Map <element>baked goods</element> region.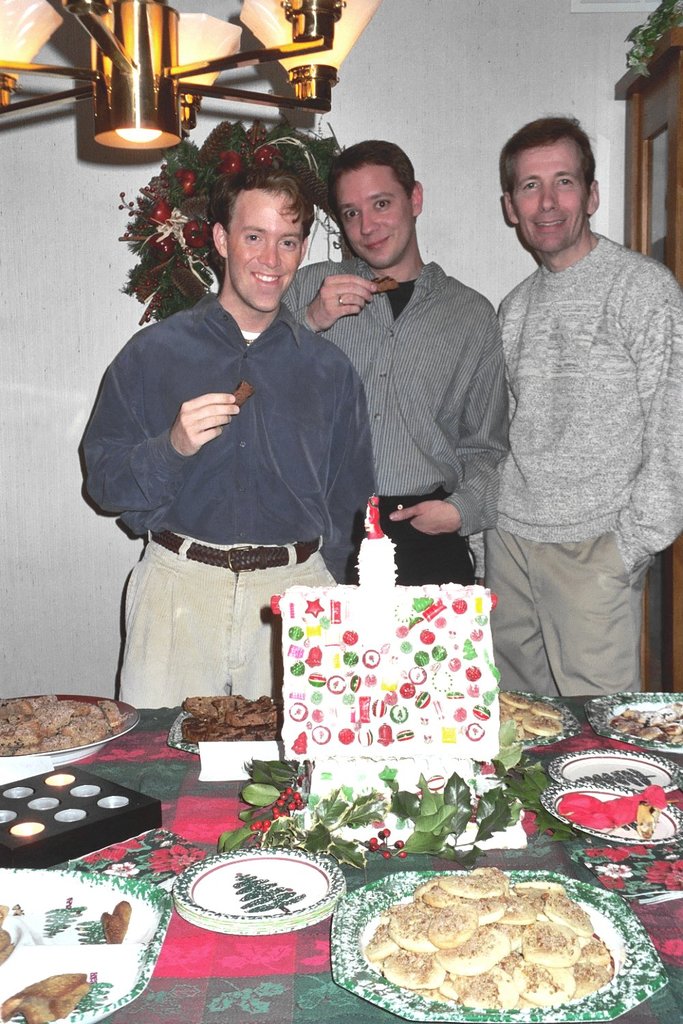
Mapped to locate(634, 795, 660, 841).
